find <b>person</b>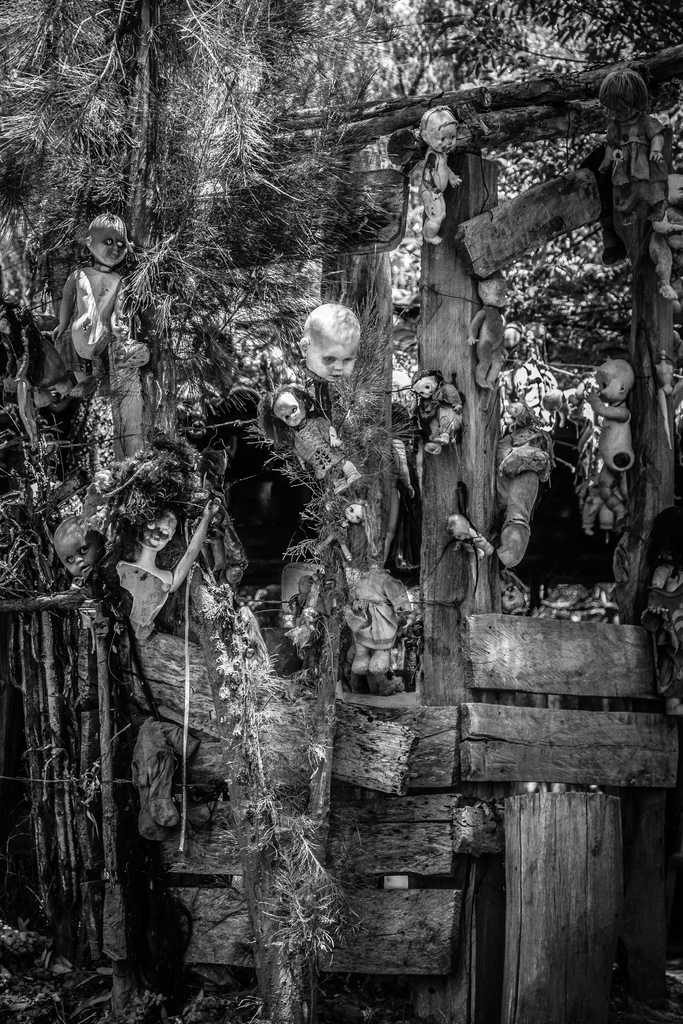
x1=272 y1=395 x2=297 y2=430
